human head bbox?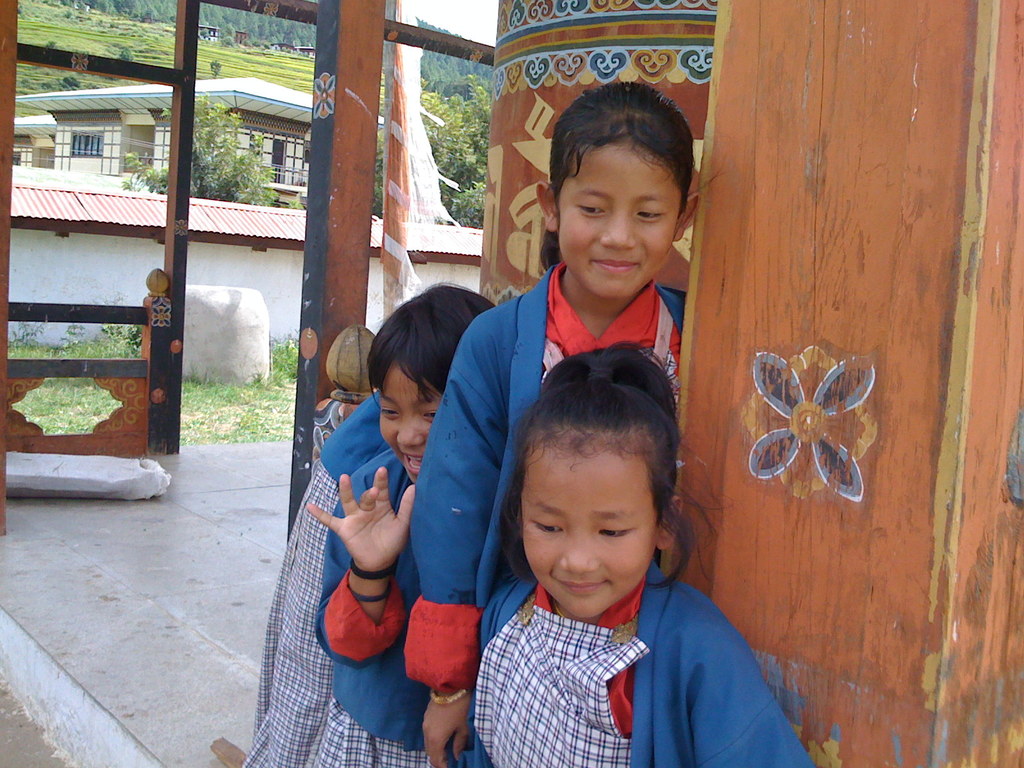
bbox(366, 279, 499, 481)
